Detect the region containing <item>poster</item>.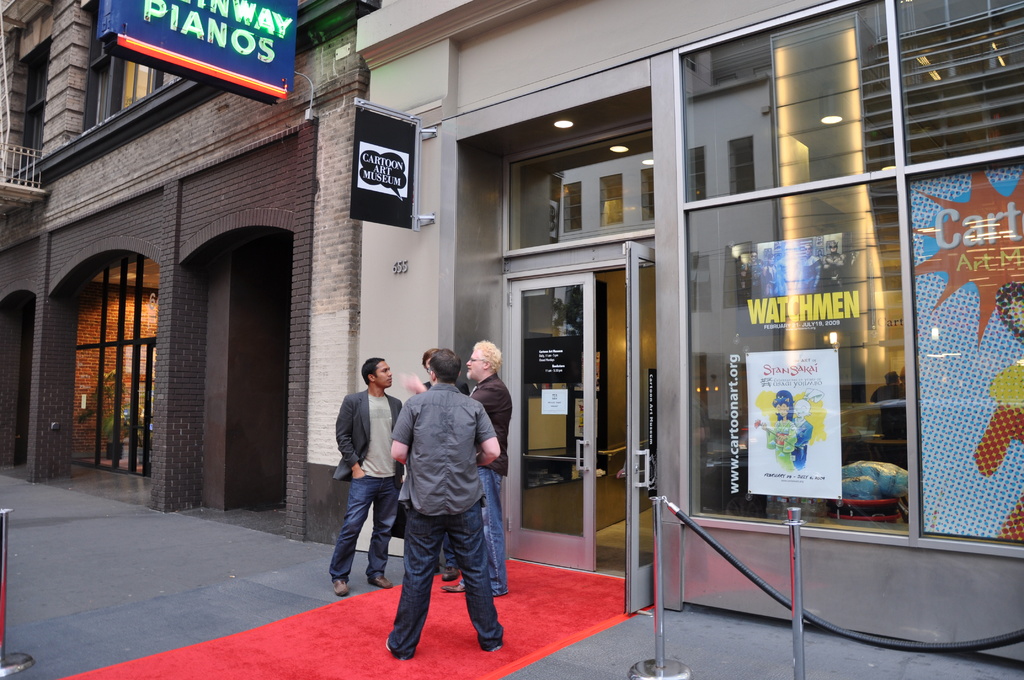
[744,348,844,502].
